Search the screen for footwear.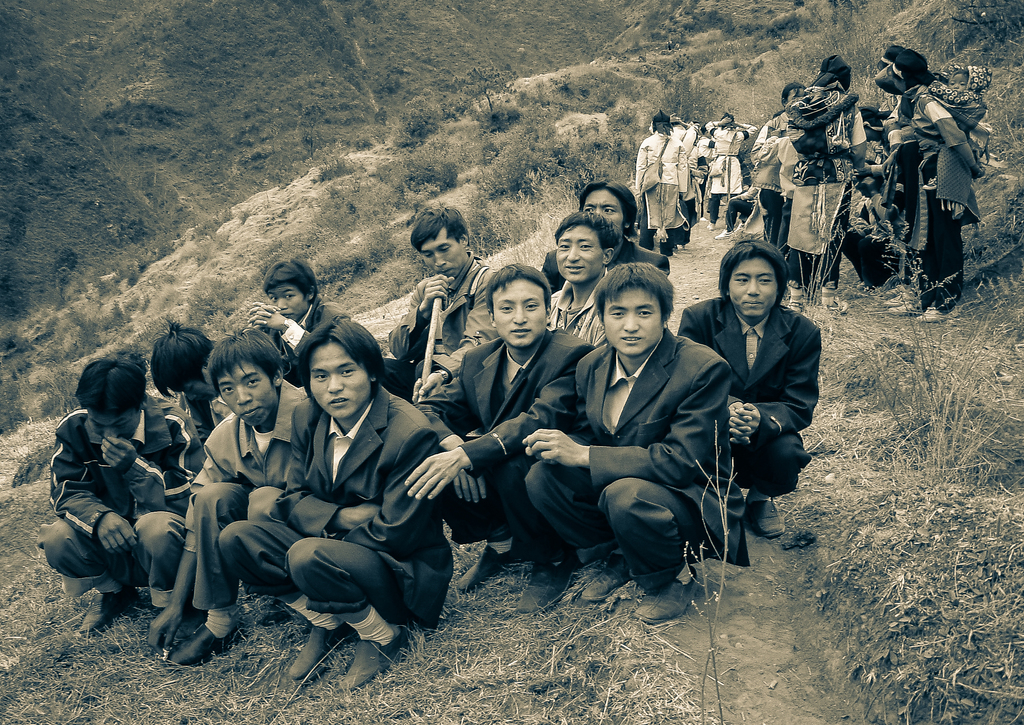
Found at [left=158, top=619, right=242, bottom=669].
